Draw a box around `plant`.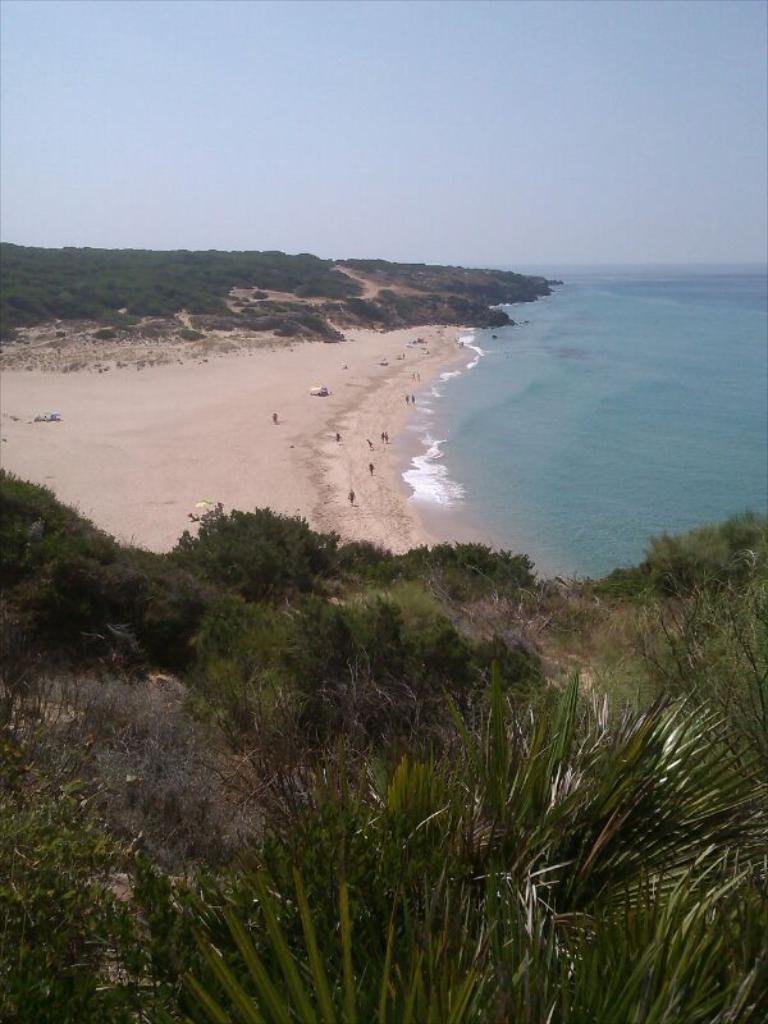
select_region(317, 644, 767, 1023).
